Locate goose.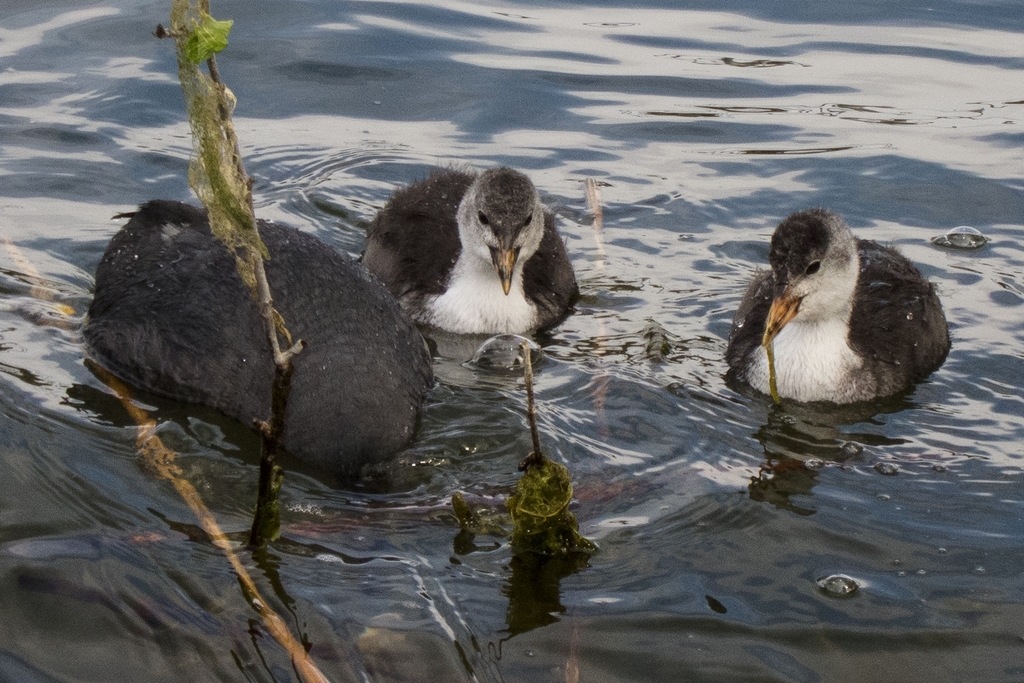
Bounding box: 728,208,957,414.
